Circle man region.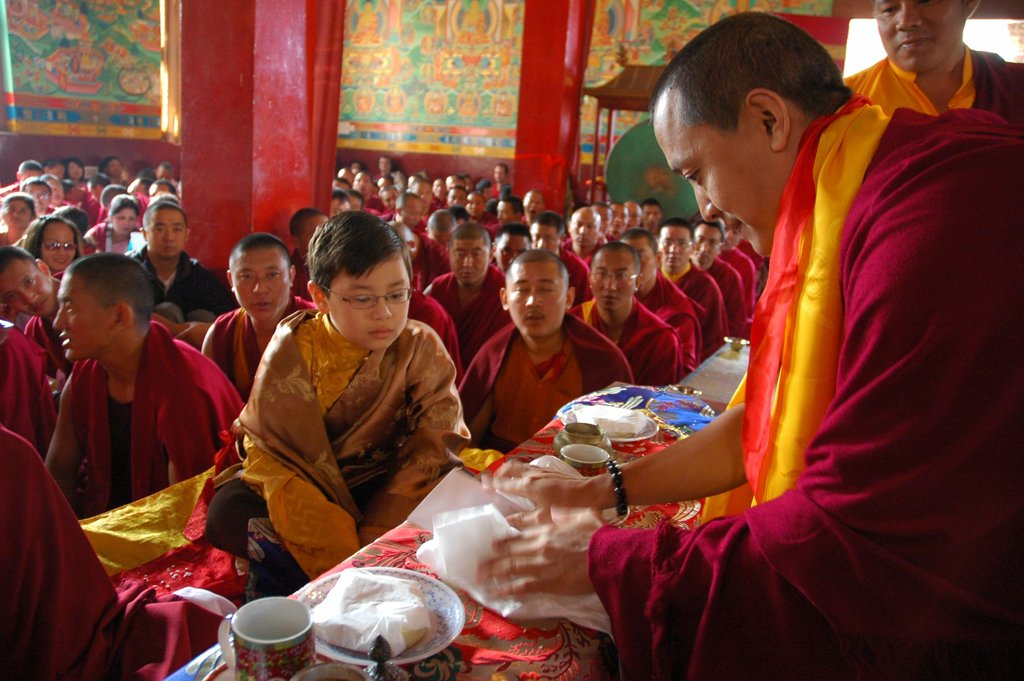
Region: left=614, top=225, right=707, bottom=382.
